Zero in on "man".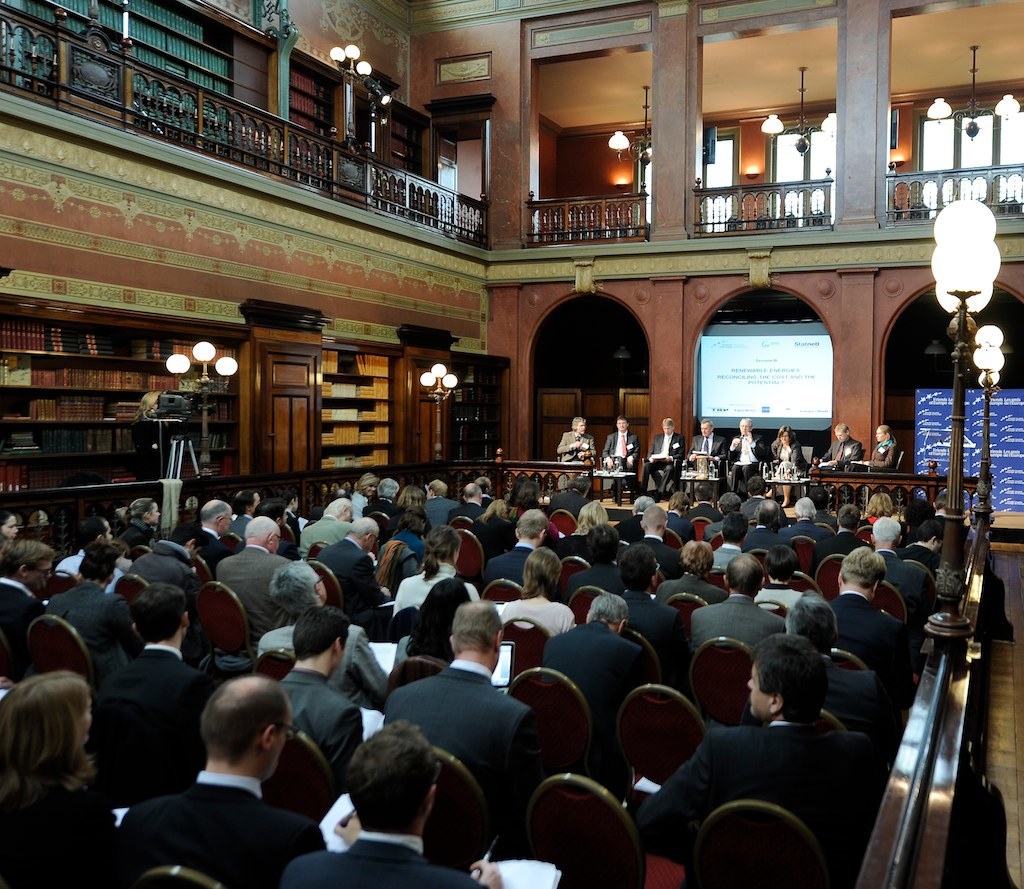
Zeroed in: x1=544, y1=587, x2=658, y2=766.
